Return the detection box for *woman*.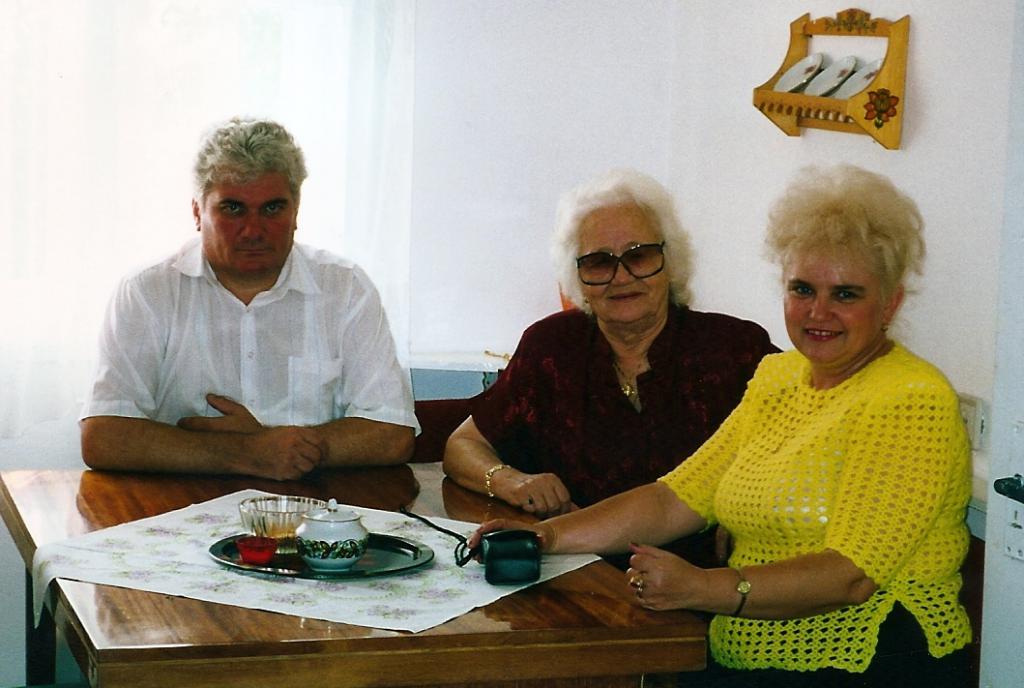
rect(464, 163, 974, 687).
